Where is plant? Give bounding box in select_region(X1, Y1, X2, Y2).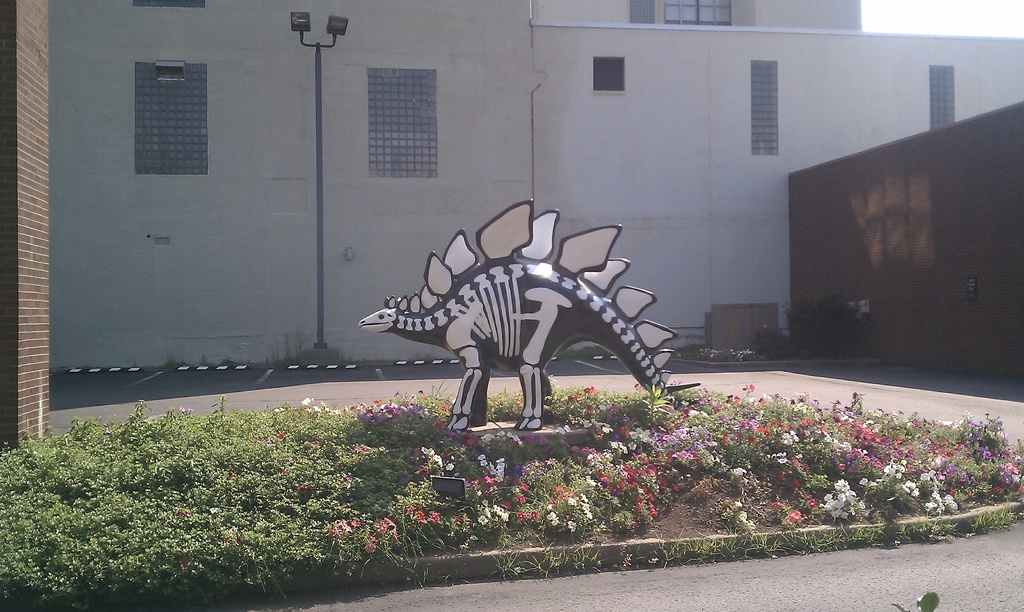
select_region(0, 394, 1023, 609).
